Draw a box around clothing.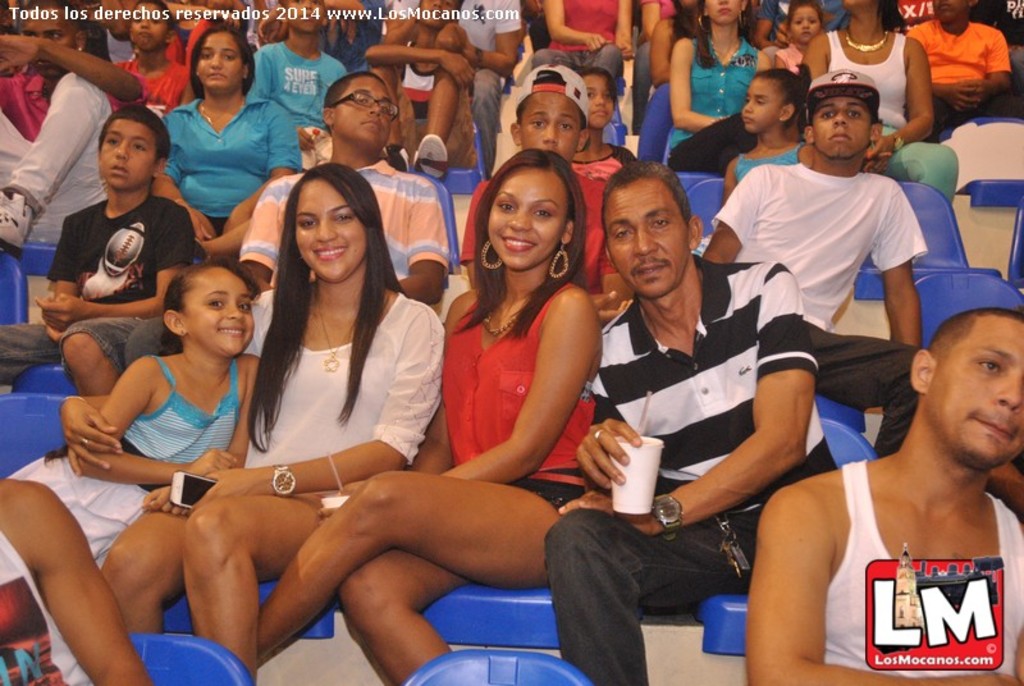
box(239, 155, 453, 271).
